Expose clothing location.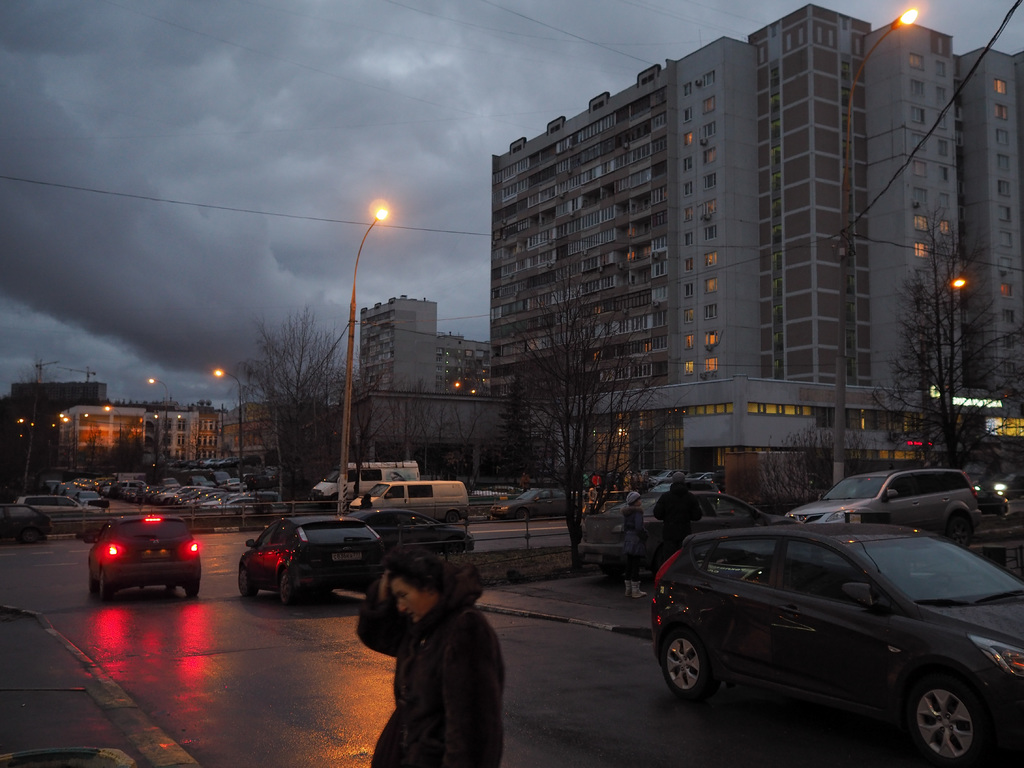
Exposed at {"left": 590, "top": 470, "right": 602, "bottom": 493}.
